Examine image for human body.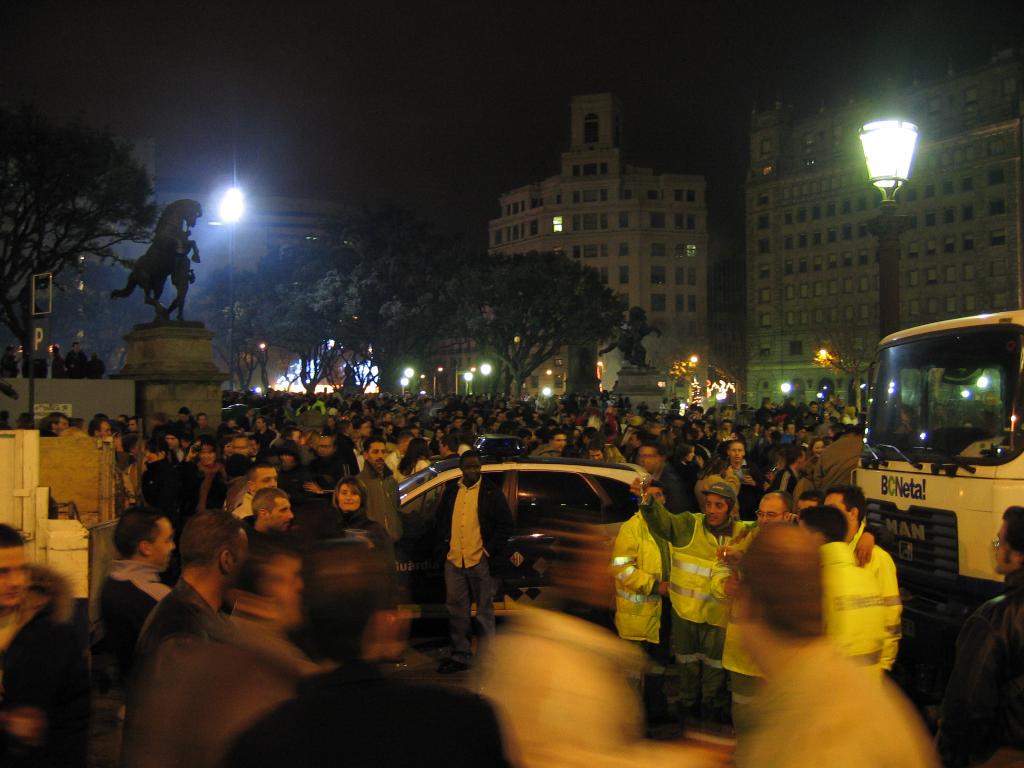
Examination result: 87 413 113 433.
